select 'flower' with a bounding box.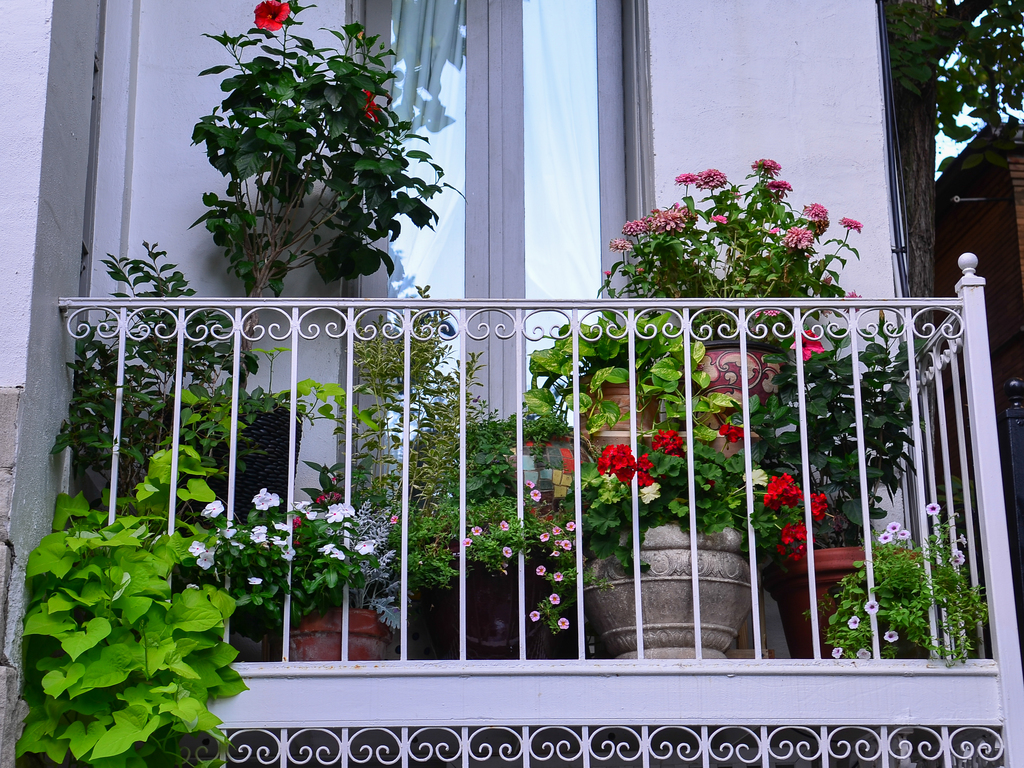
Rect(778, 530, 811, 575).
